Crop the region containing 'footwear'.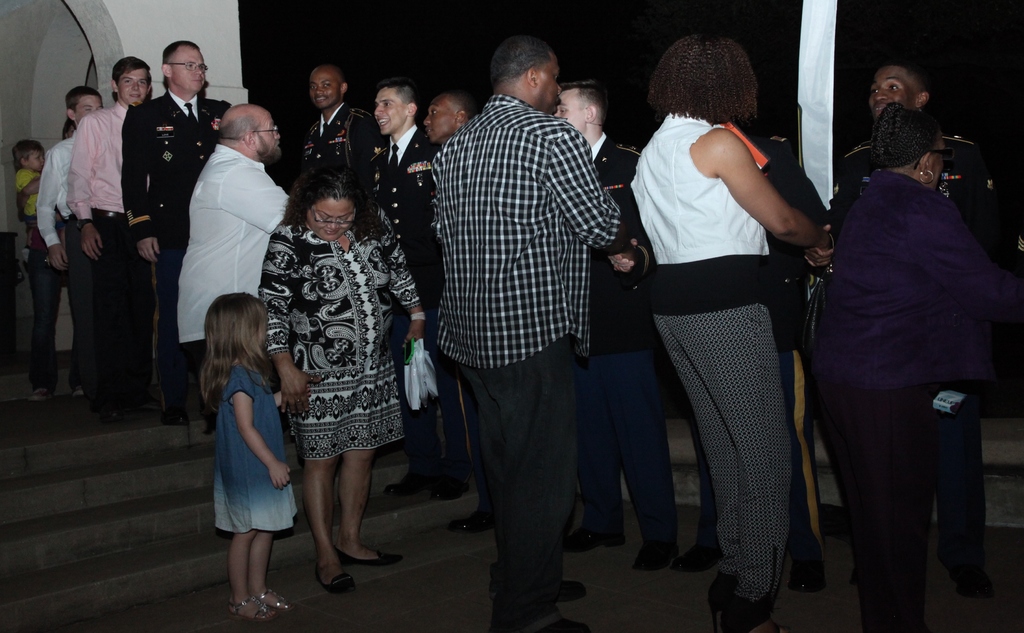
Crop region: rect(228, 585, 289, 621).
